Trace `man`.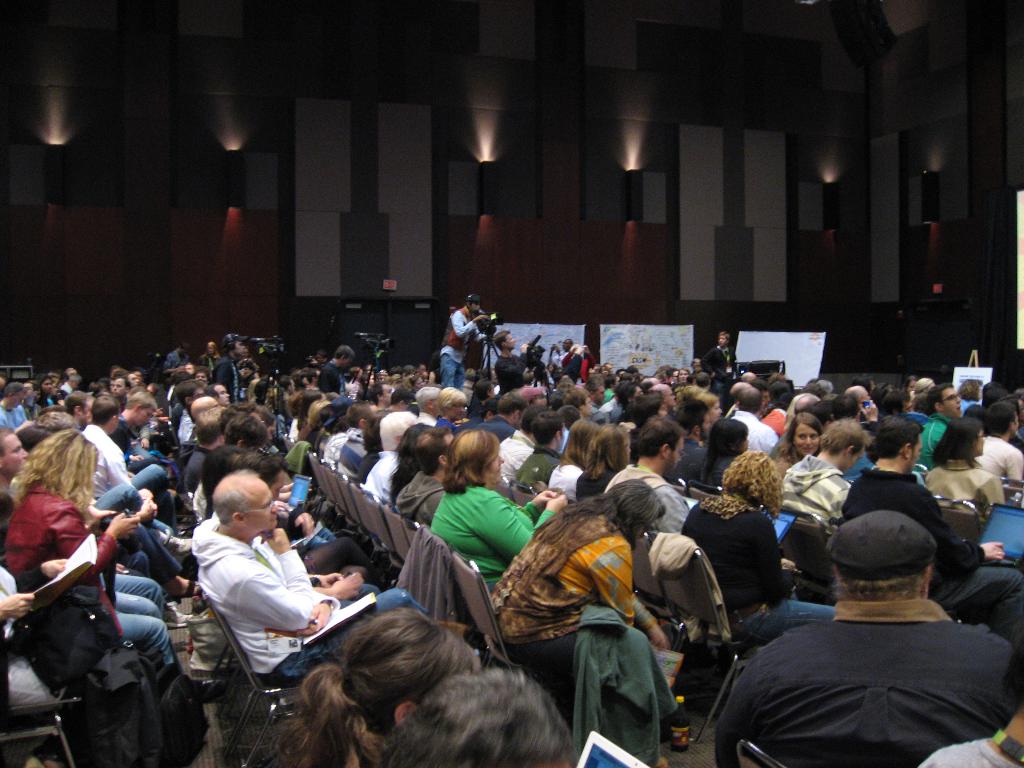
Traced to bbox(80, 394, 177, 533).
